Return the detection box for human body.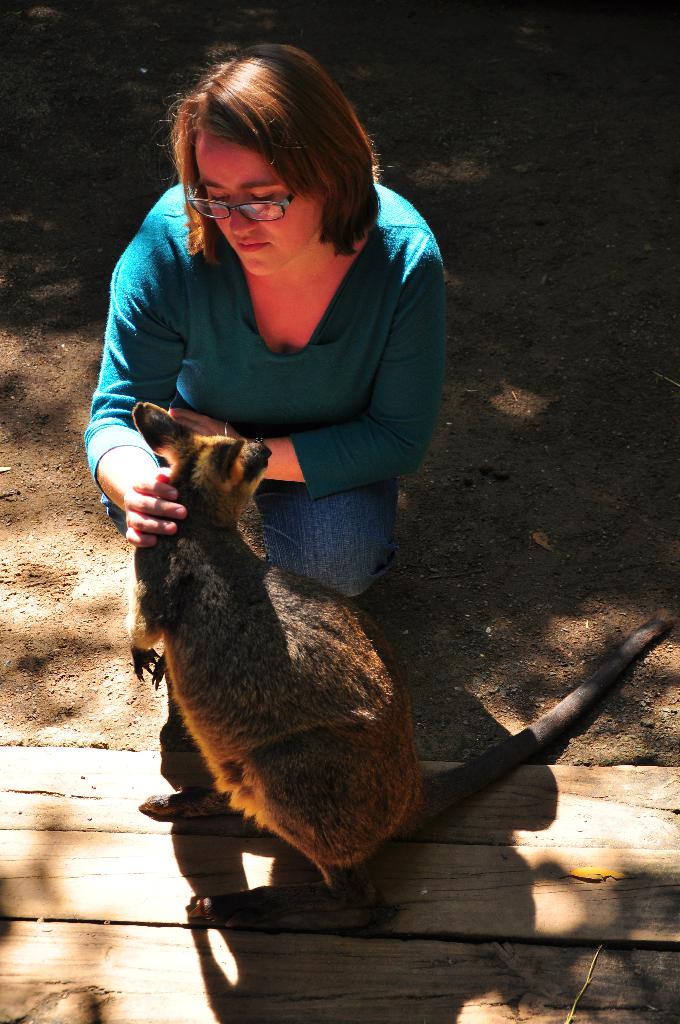
89/36/444/609.
